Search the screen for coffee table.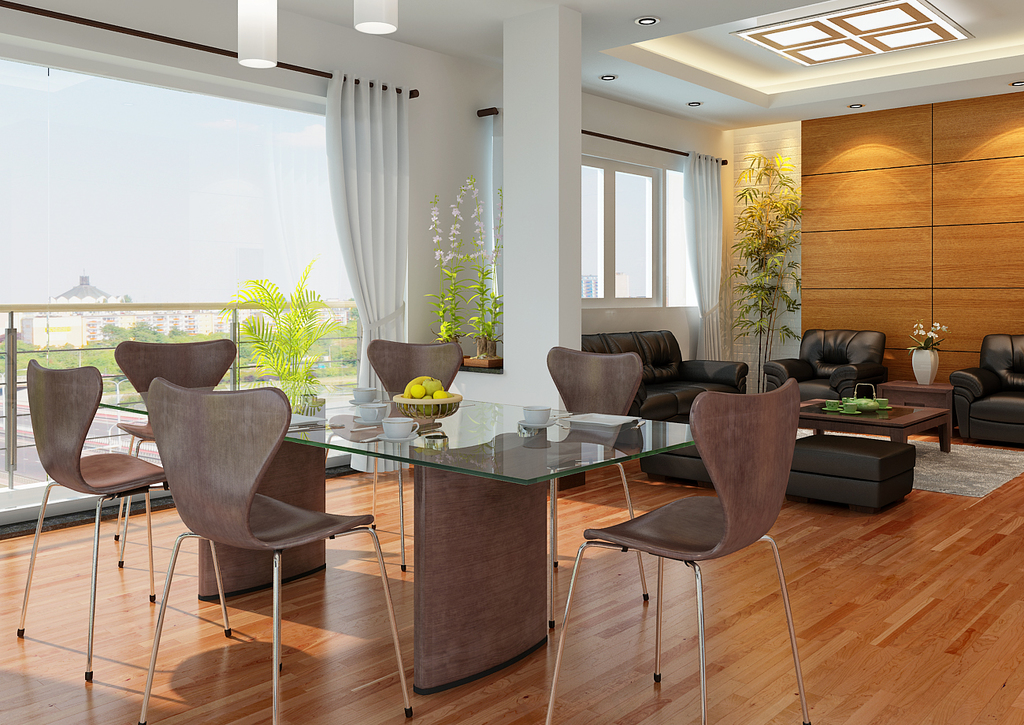
Found at 101/398/693/700.
